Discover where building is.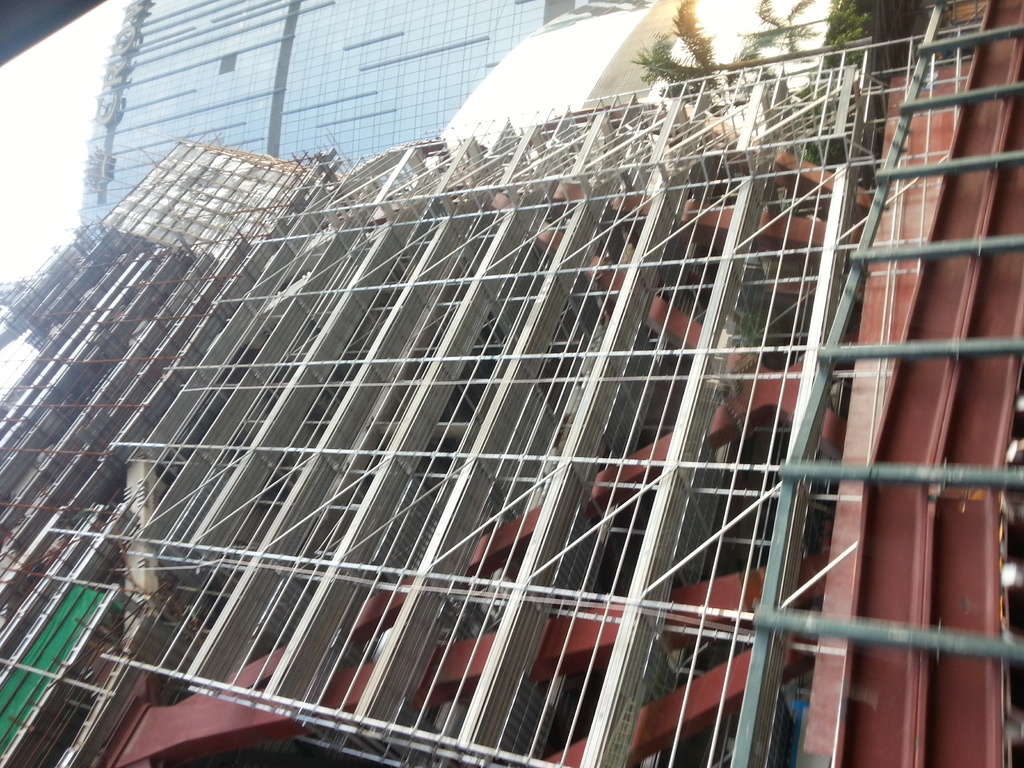
Discovered at BBox(80, 0, 596, 223).
